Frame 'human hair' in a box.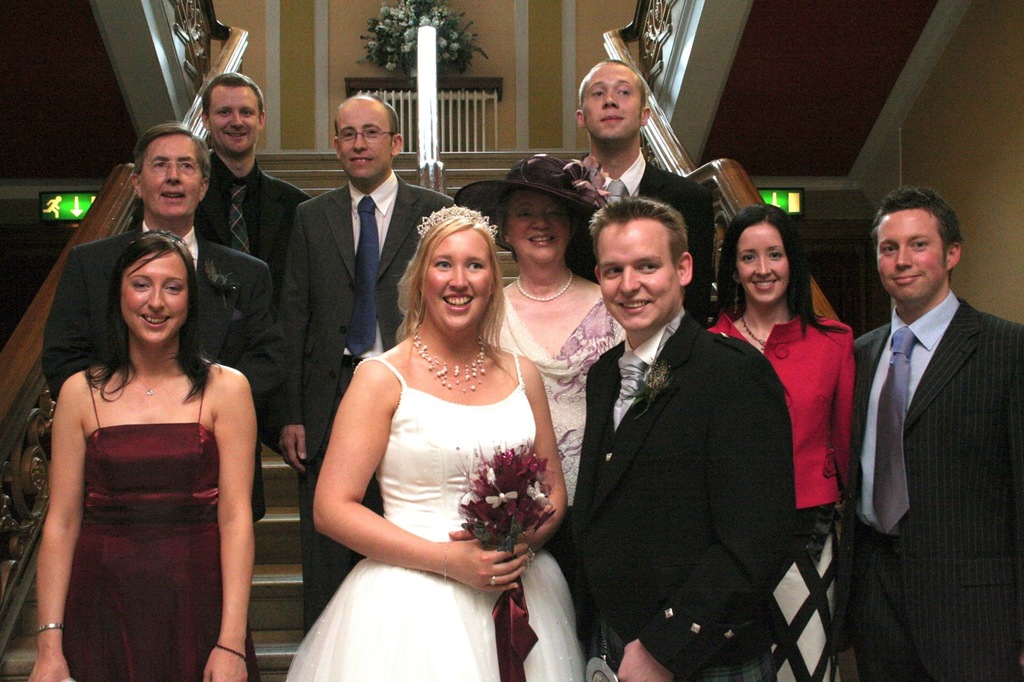
(84, 229, 222, 405).
